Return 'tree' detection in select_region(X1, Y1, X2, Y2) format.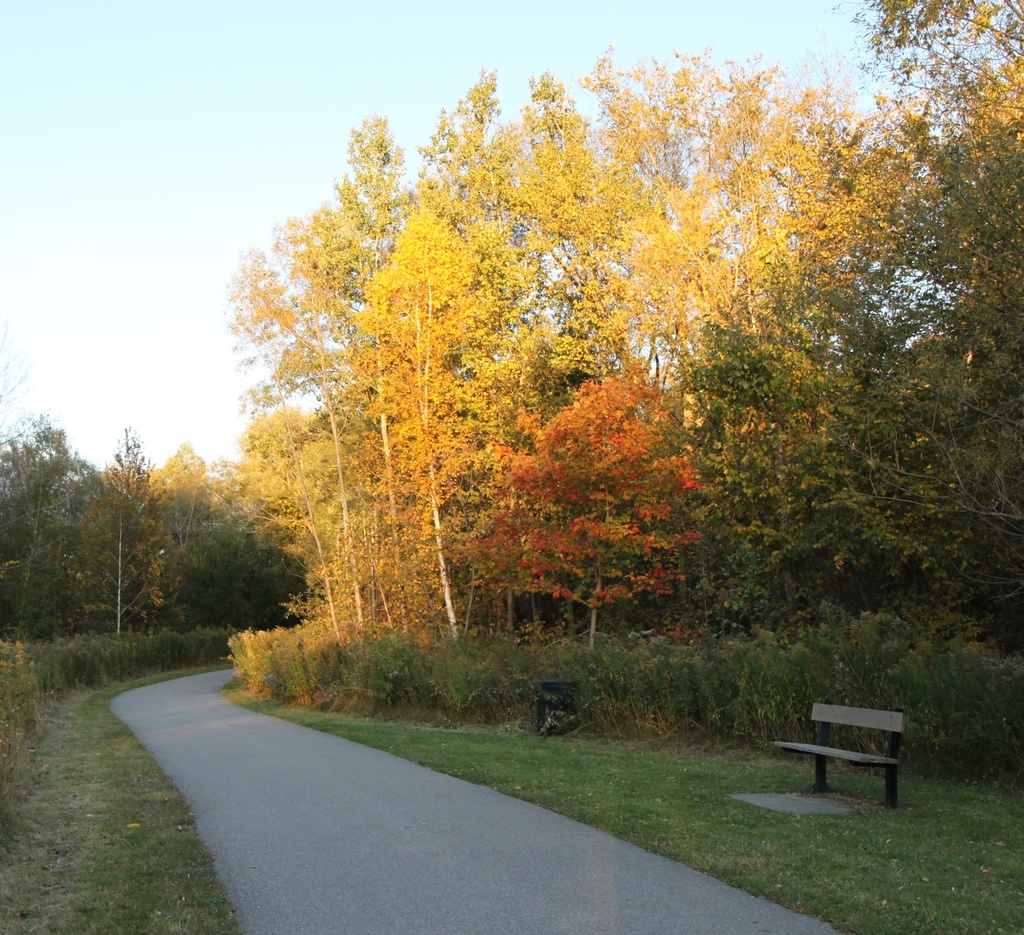
select_region(259, 196, 437, 644).
